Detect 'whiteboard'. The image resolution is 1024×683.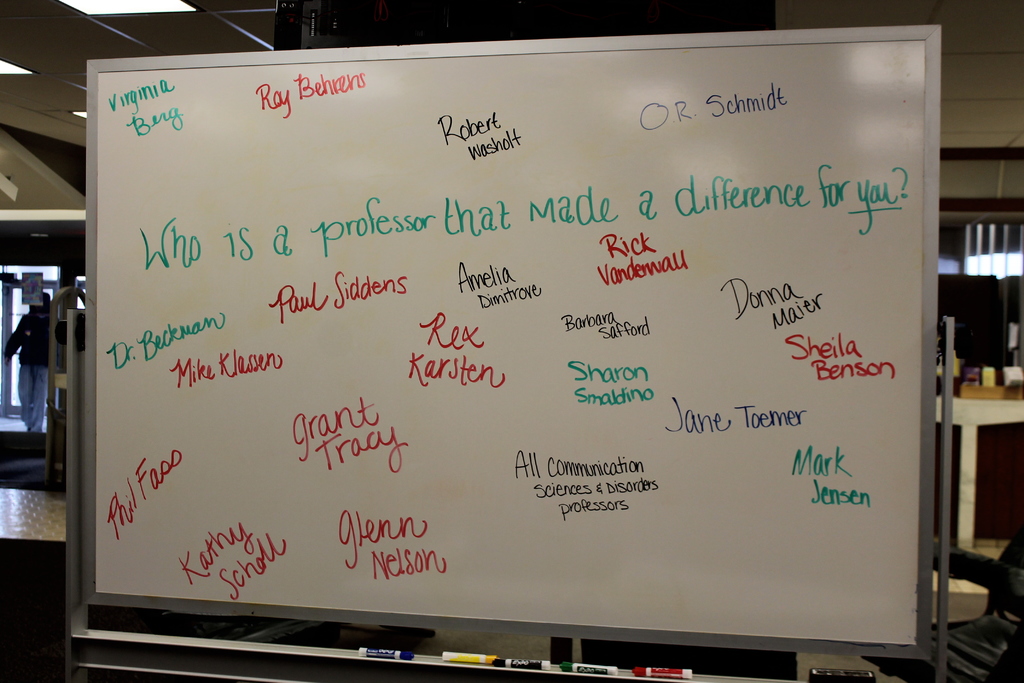
bbox(81, 17, 939, 661).
